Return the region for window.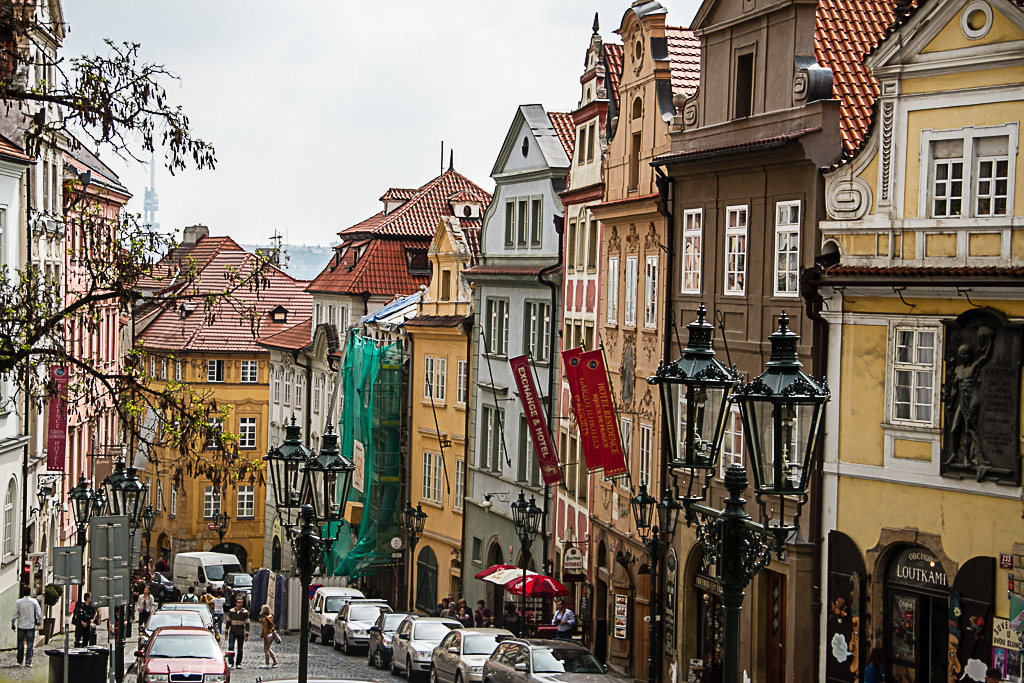
locate(417, 353, 445, 405).
